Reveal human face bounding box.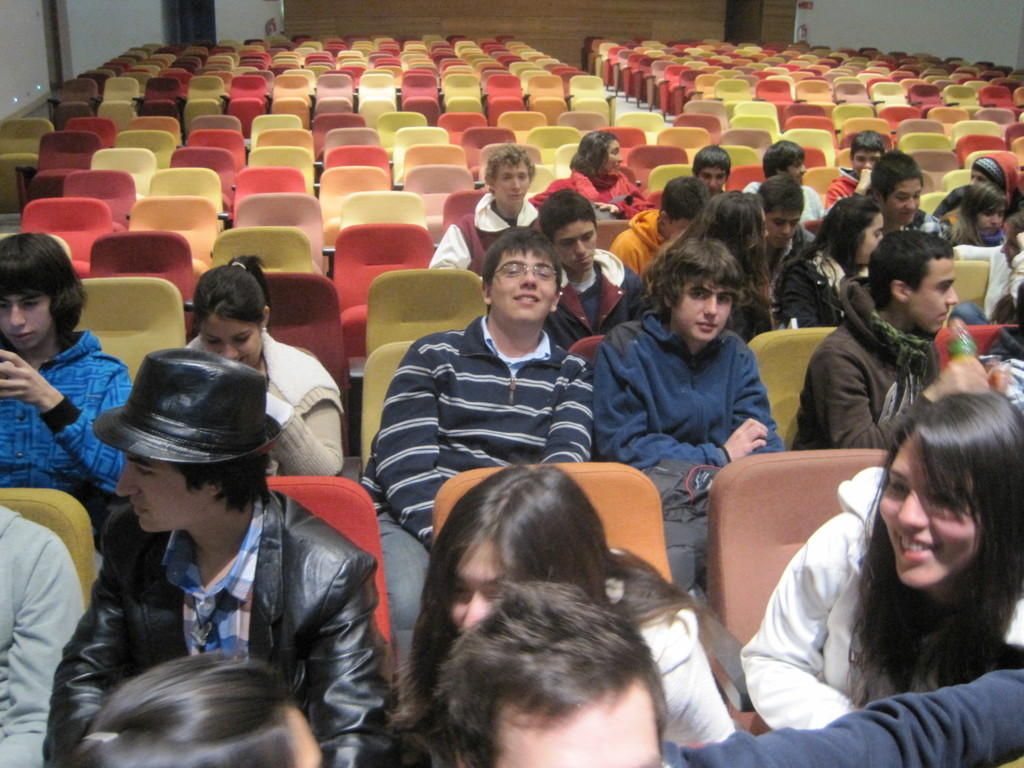
Revealed: [x1=604, y1=137, x2=622, y2=174].
